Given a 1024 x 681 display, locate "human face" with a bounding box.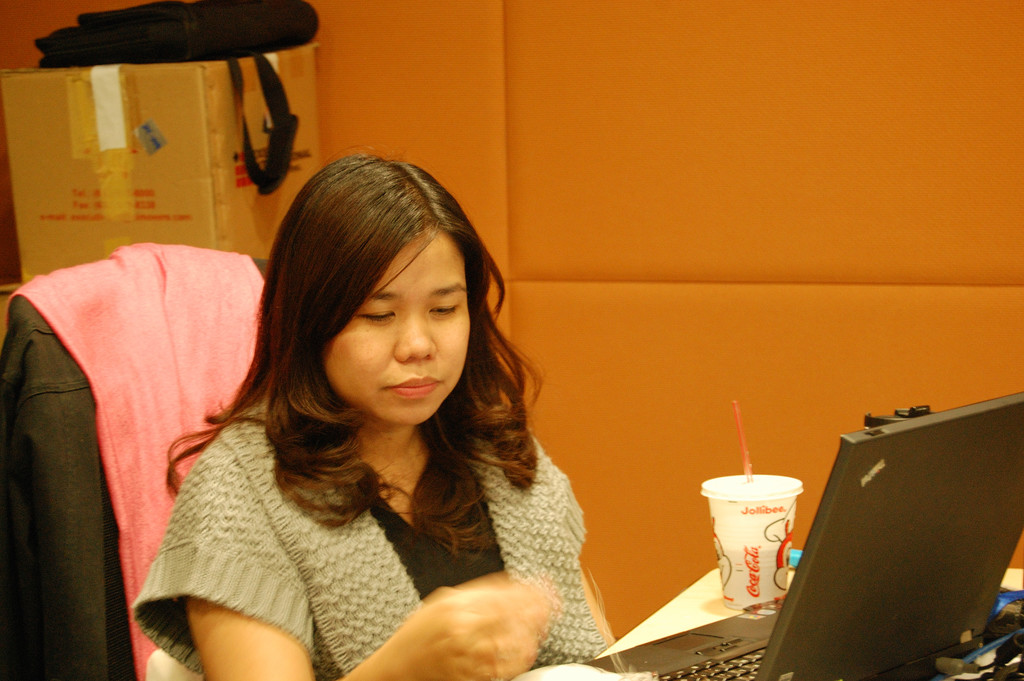
Located: pyautogui.locateOnScreen(305, 226, 471, 426).
